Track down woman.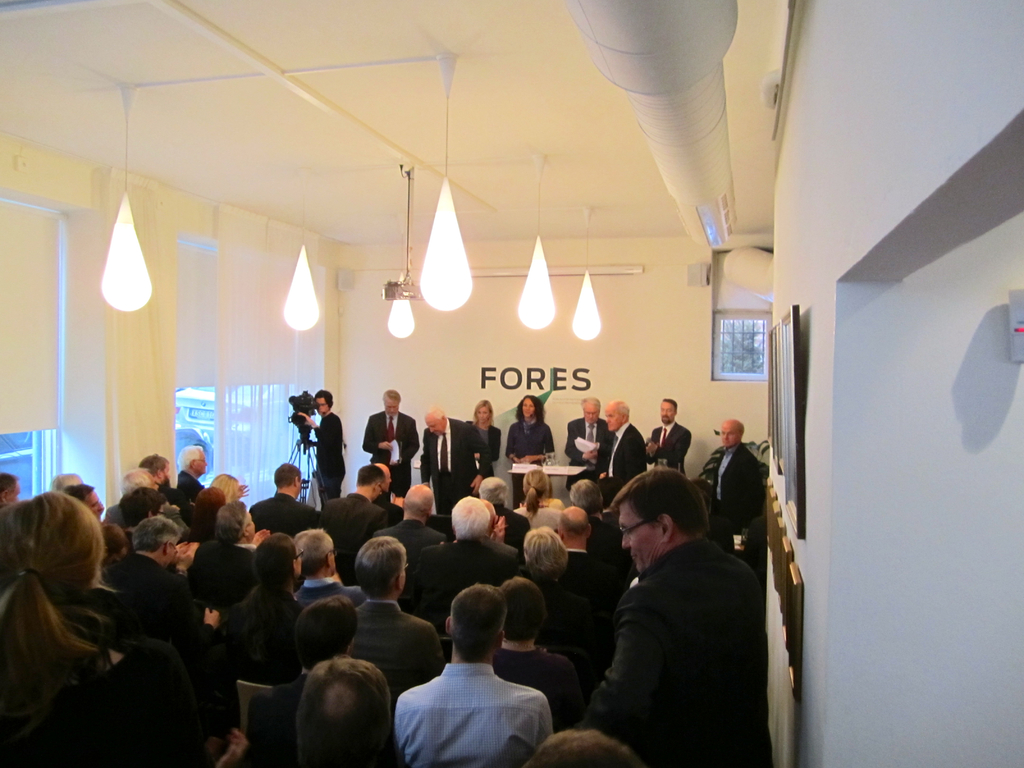
Tracked to pyautogui.locateOnScreen(493, 577, 578, 719).
